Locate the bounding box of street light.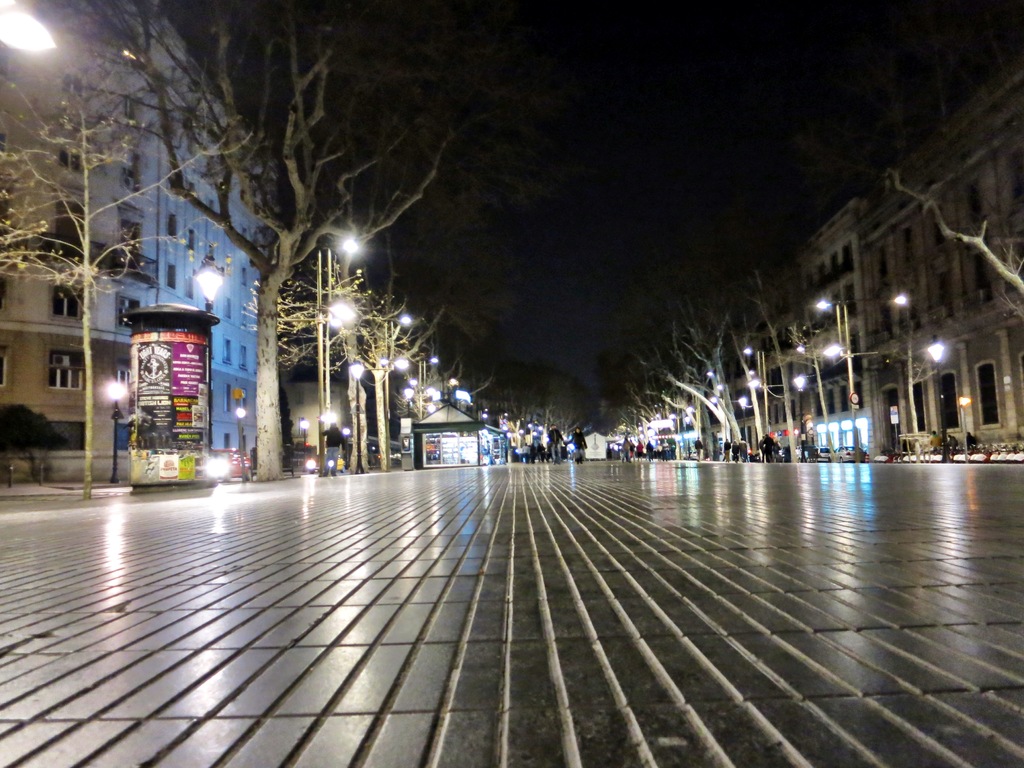
Bounding box: (956, 394, 971, 463).
